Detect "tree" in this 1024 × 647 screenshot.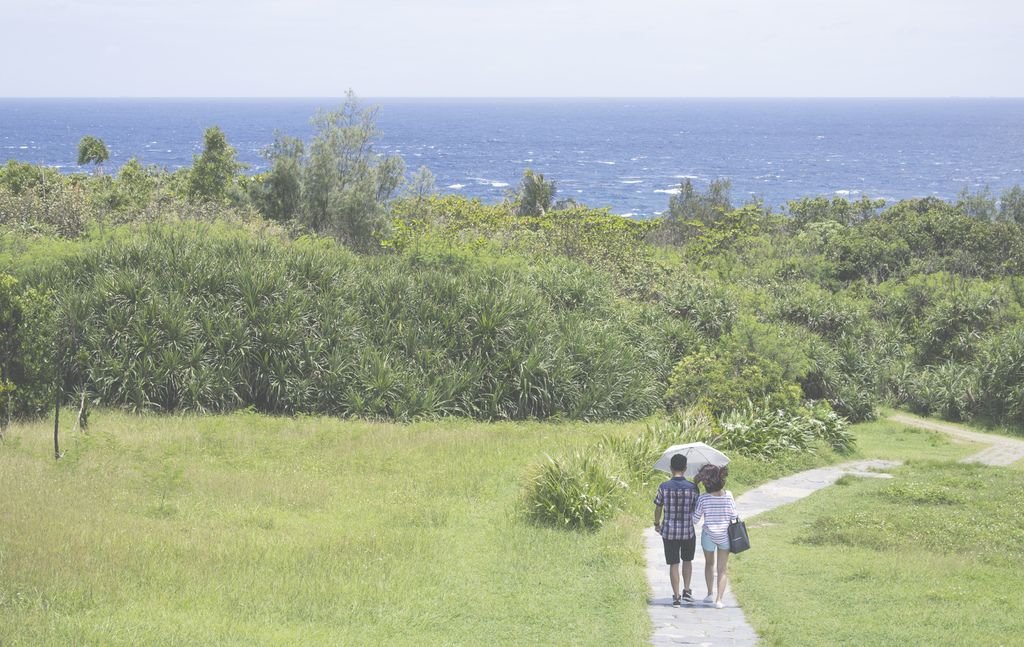
Detection: [538,202,642,271].
